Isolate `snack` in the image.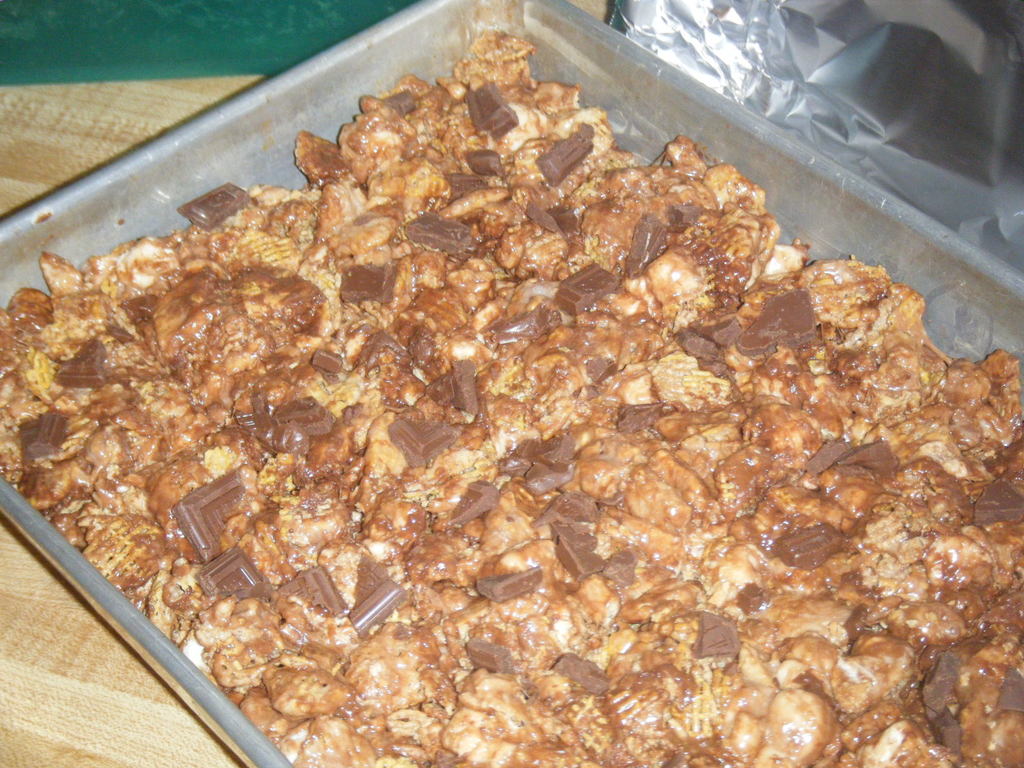
Isolated region: bbox=[0, 19, 1021, 764].
